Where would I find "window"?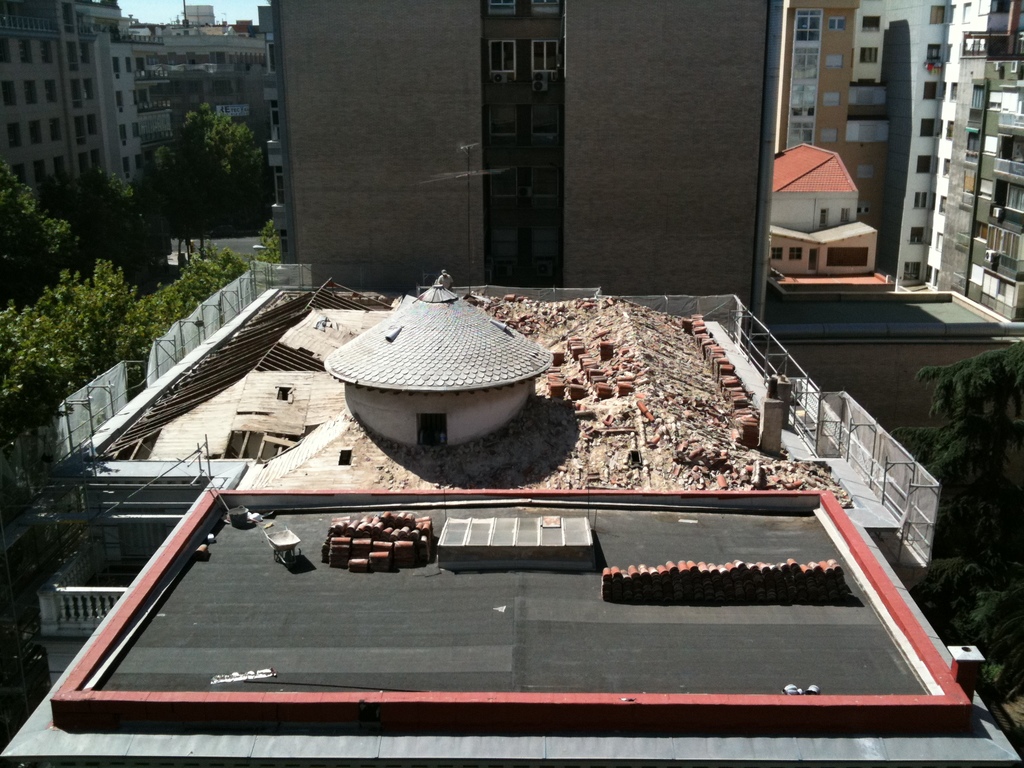
At Rect(948, 122, 952, 138).
